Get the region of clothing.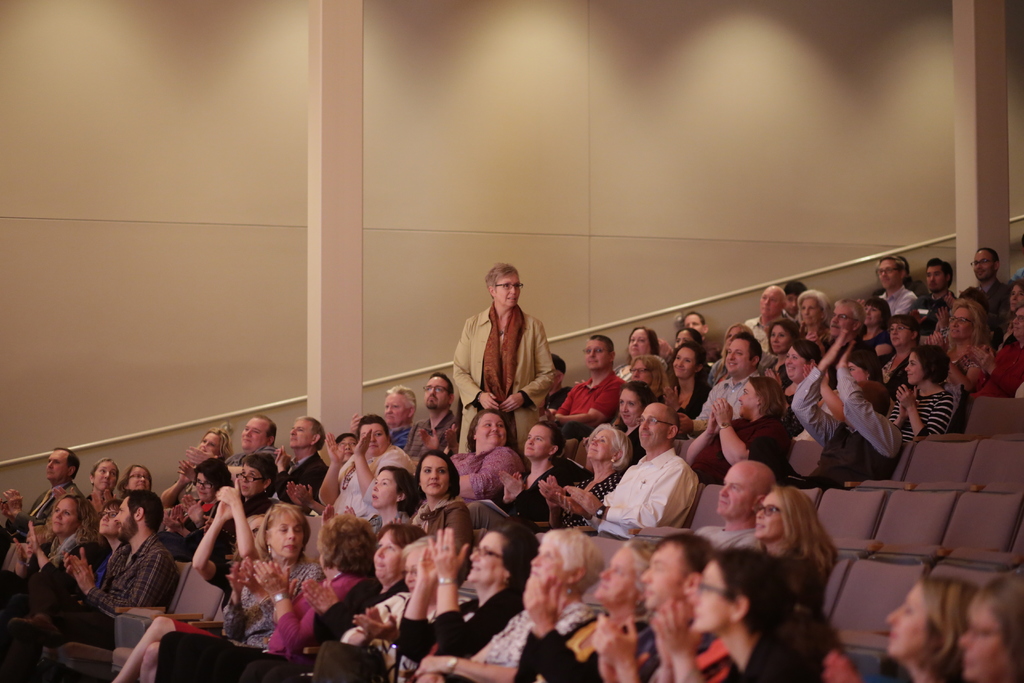
crop(752, 368, 907, 496).
